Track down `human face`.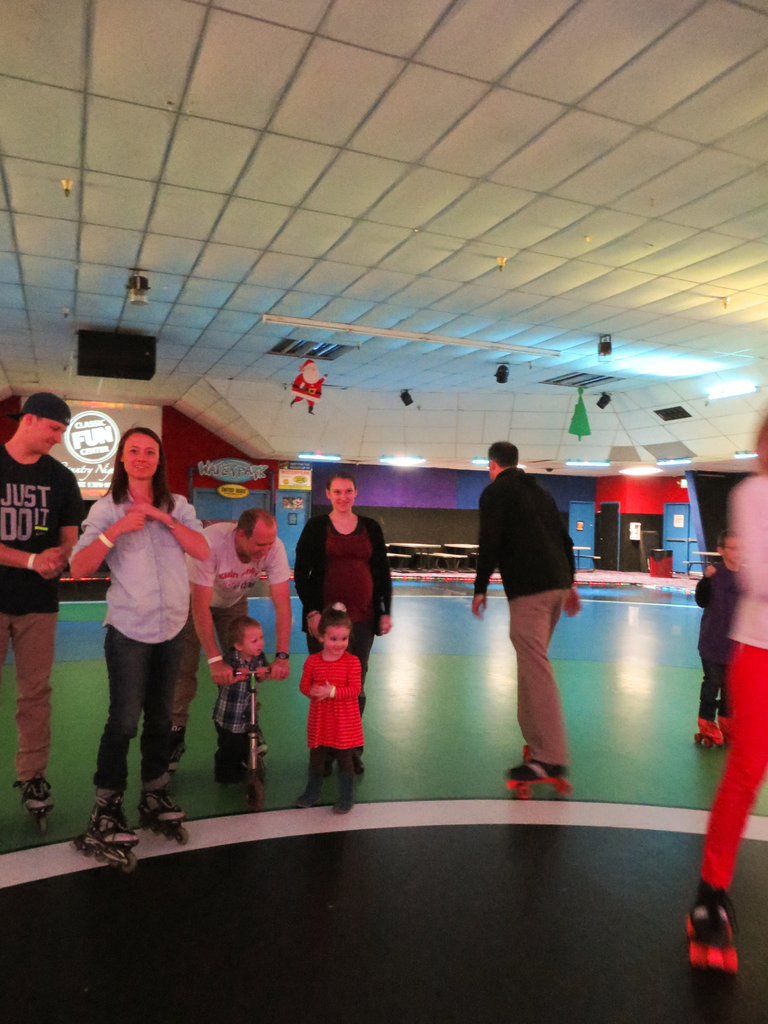
Tracked to [x1=333, y1=483, x2=353, y2=511].
